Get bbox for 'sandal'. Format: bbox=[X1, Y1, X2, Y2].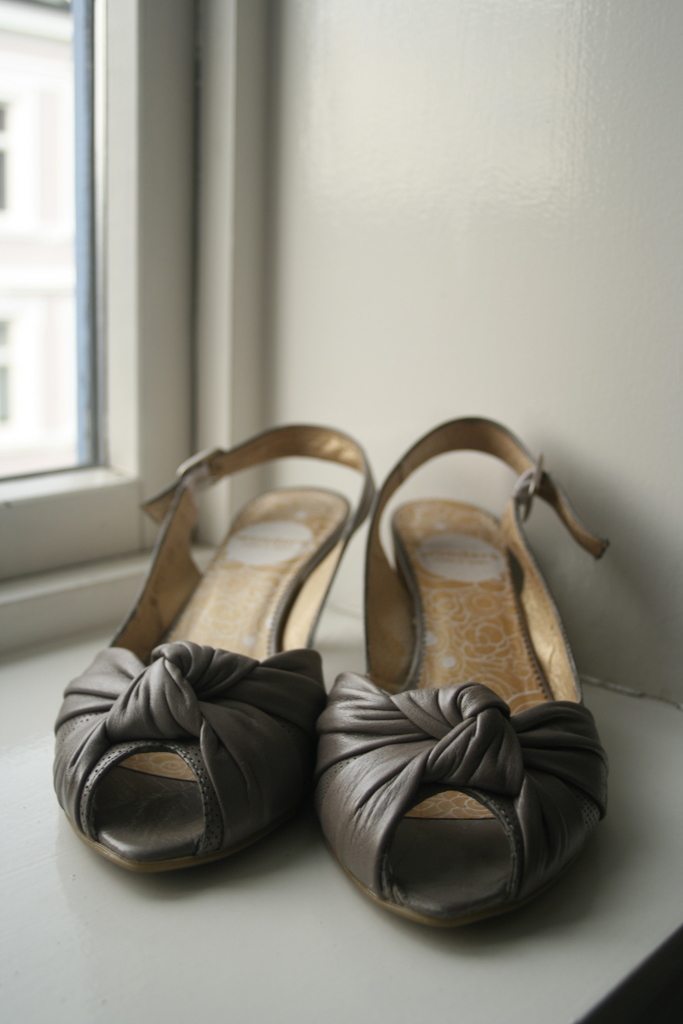
bbox=[50, 424, 373, 871].
